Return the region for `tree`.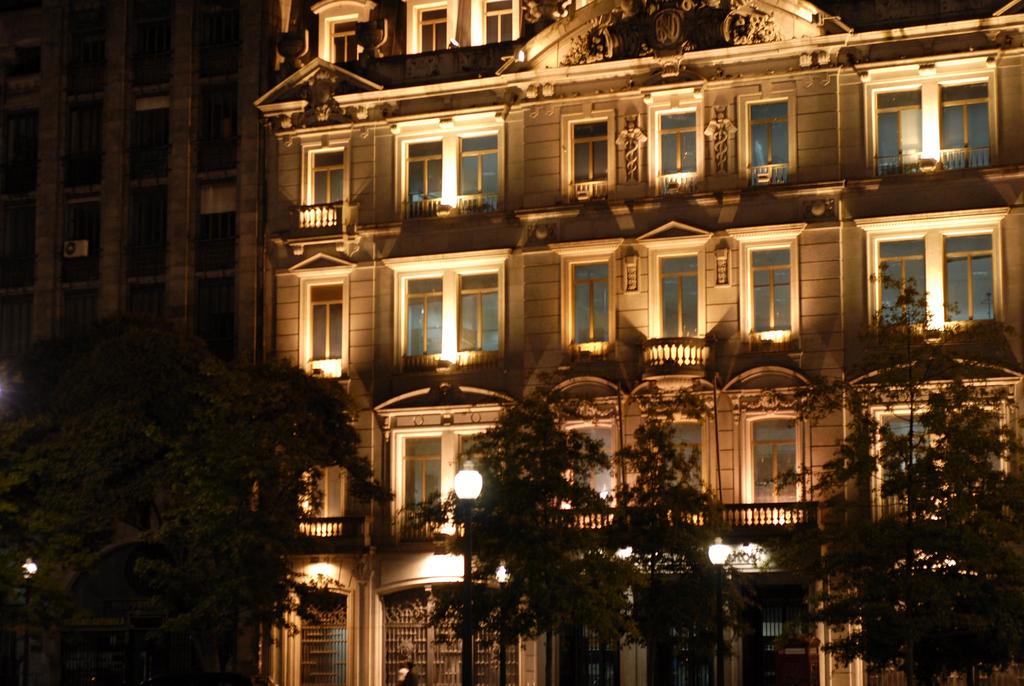
<region>609, 408, 736, 685</region>.
